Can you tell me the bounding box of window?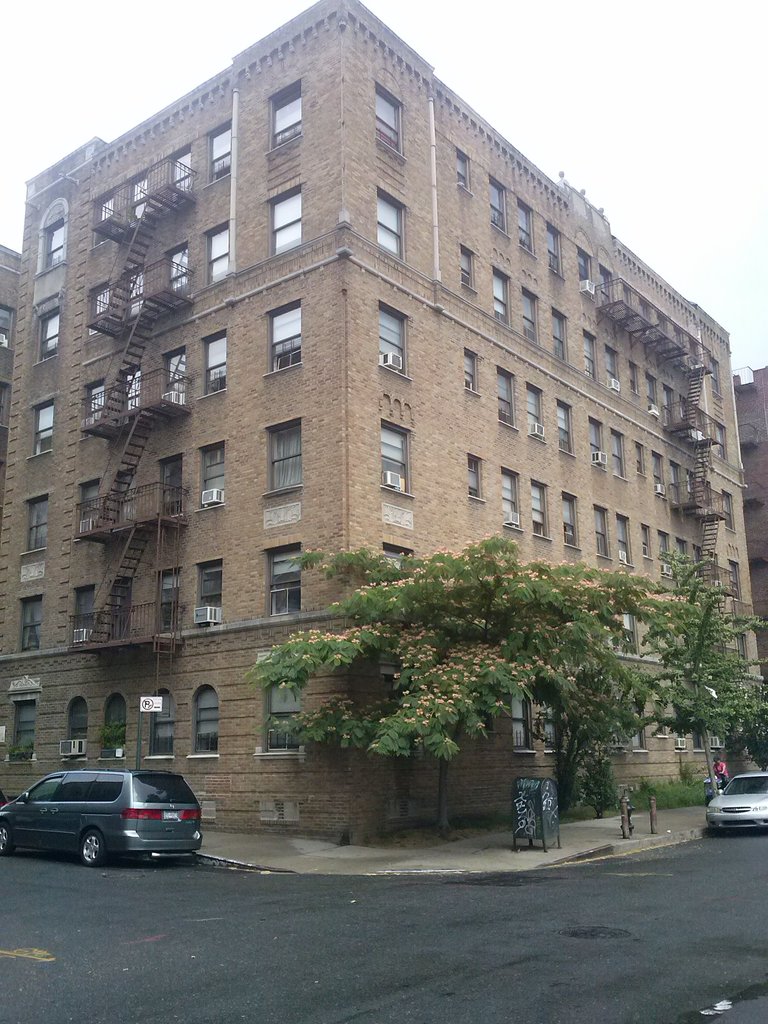
623 282 630 317.
